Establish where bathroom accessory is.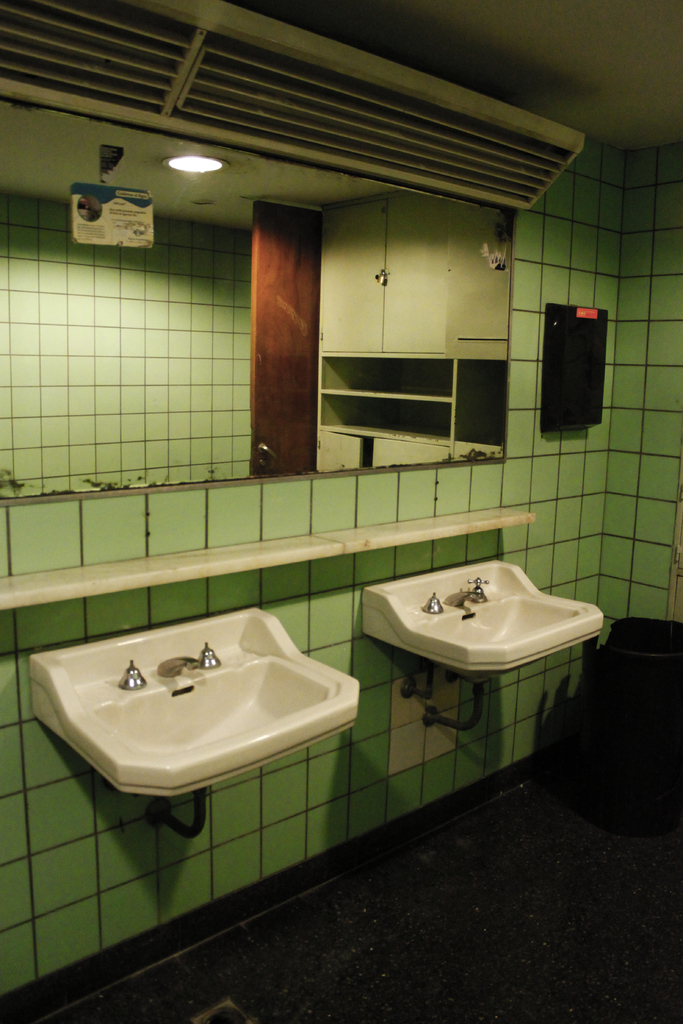
Established at pyautogui.locateOnScreen(361, 547, 616, 725).
